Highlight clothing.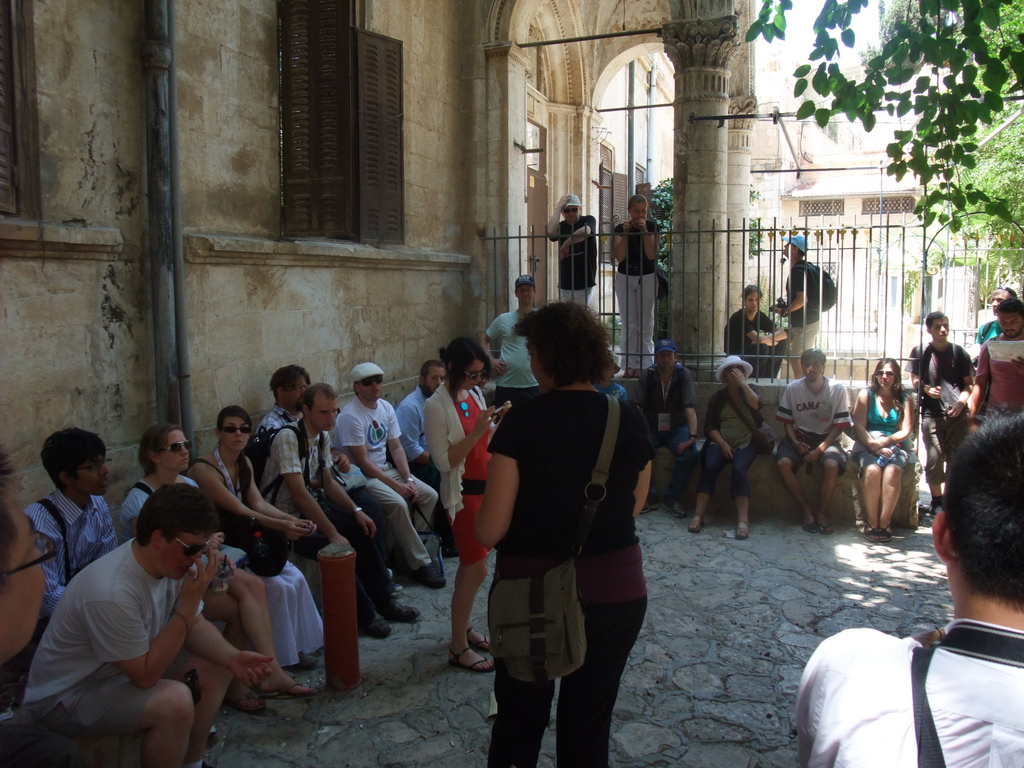
Highlighted region: BBox(614, 216, 661, 367).
